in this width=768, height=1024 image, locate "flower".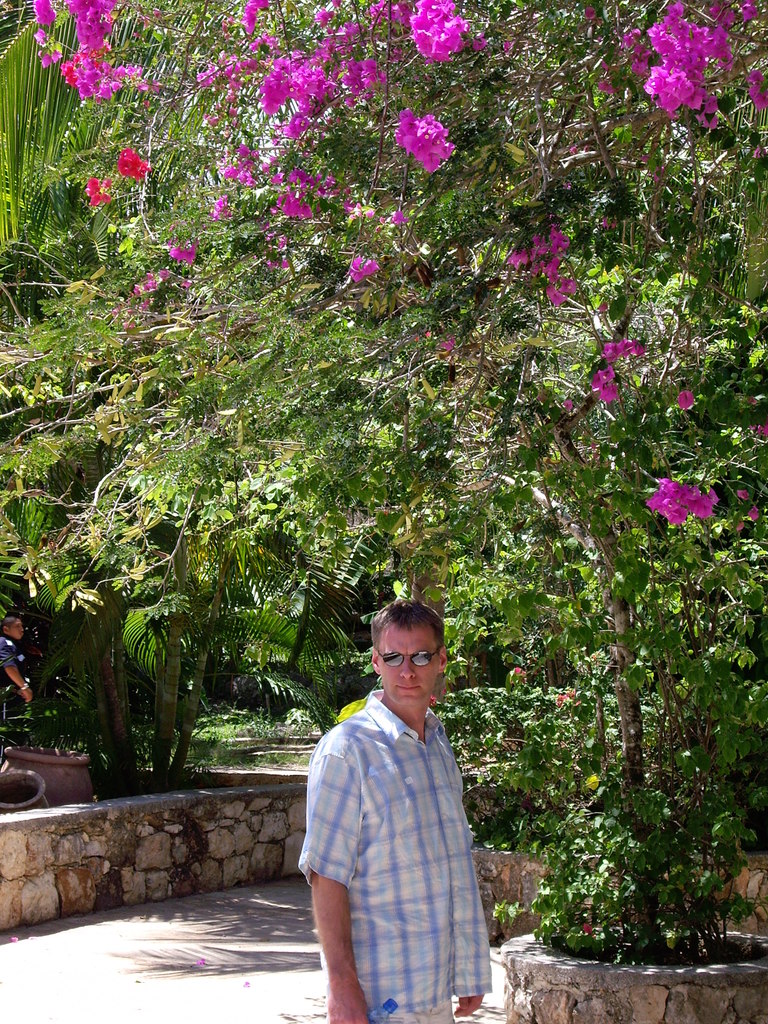
Bounding box: [left=737, top=522, right=744, bottom=531].
